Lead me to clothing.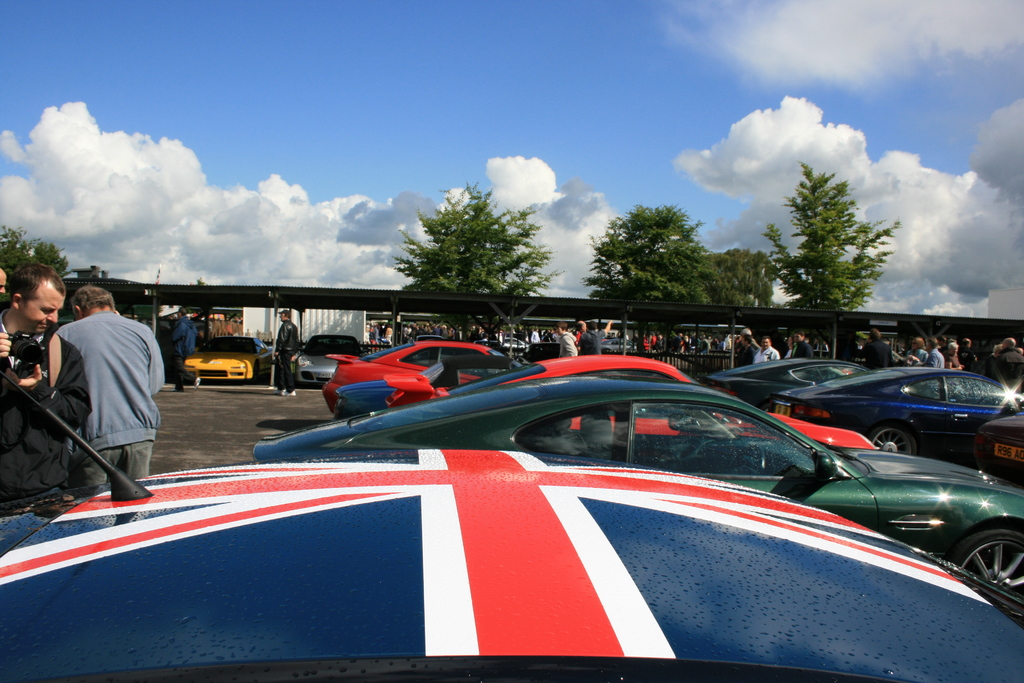
Lead to region(790, 340, 815, 358).
